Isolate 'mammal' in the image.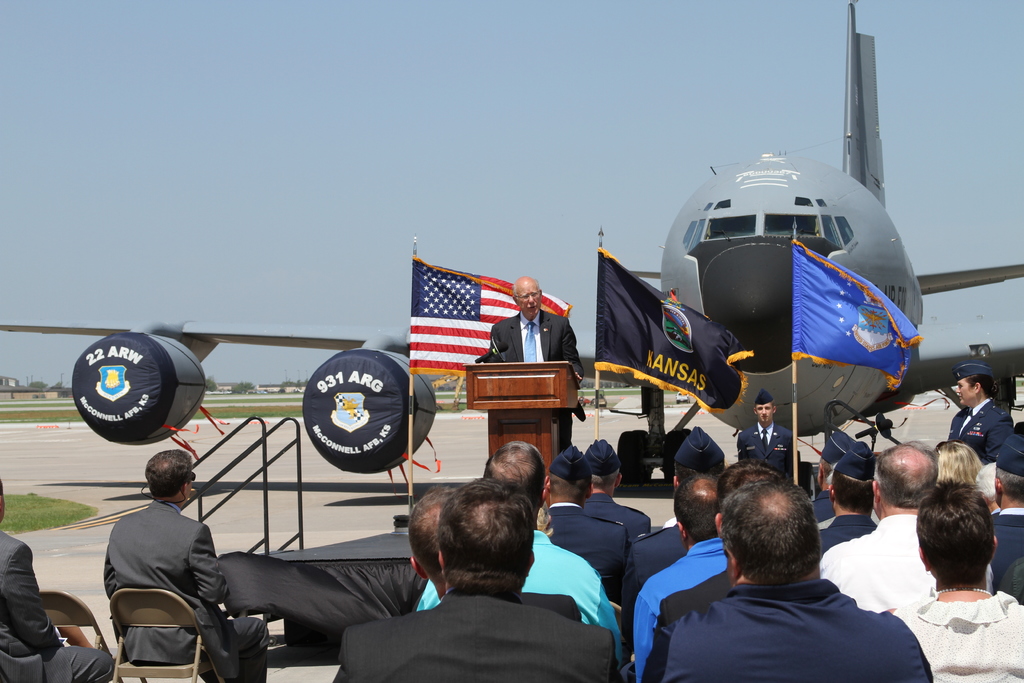
Isolated region: (808, 425, 856, 521).
